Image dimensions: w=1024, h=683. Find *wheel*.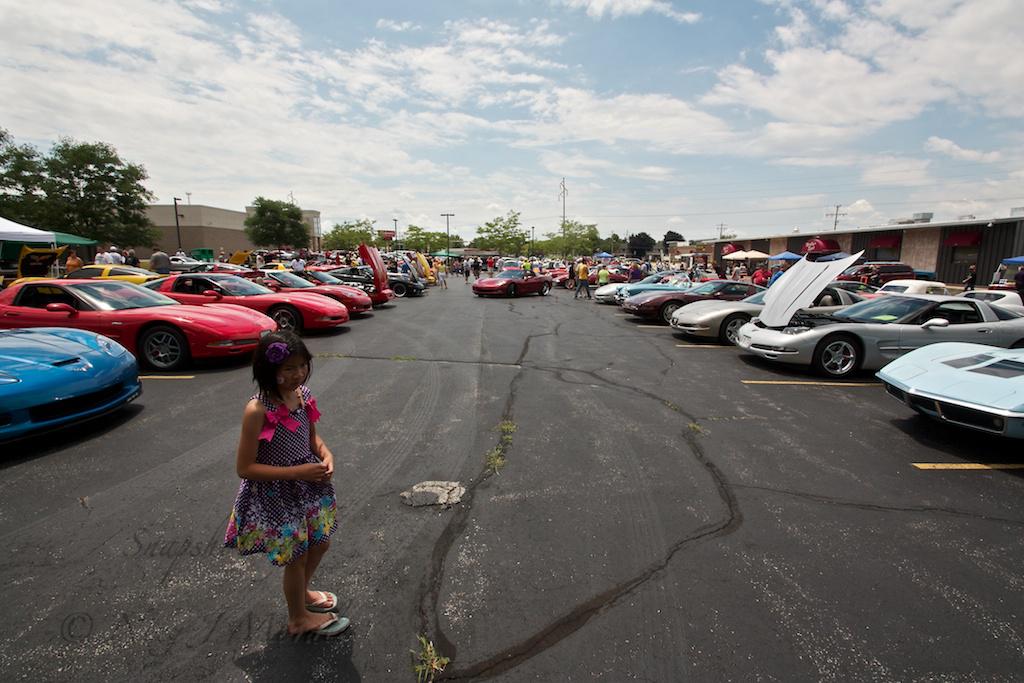
265,305,298,337.
